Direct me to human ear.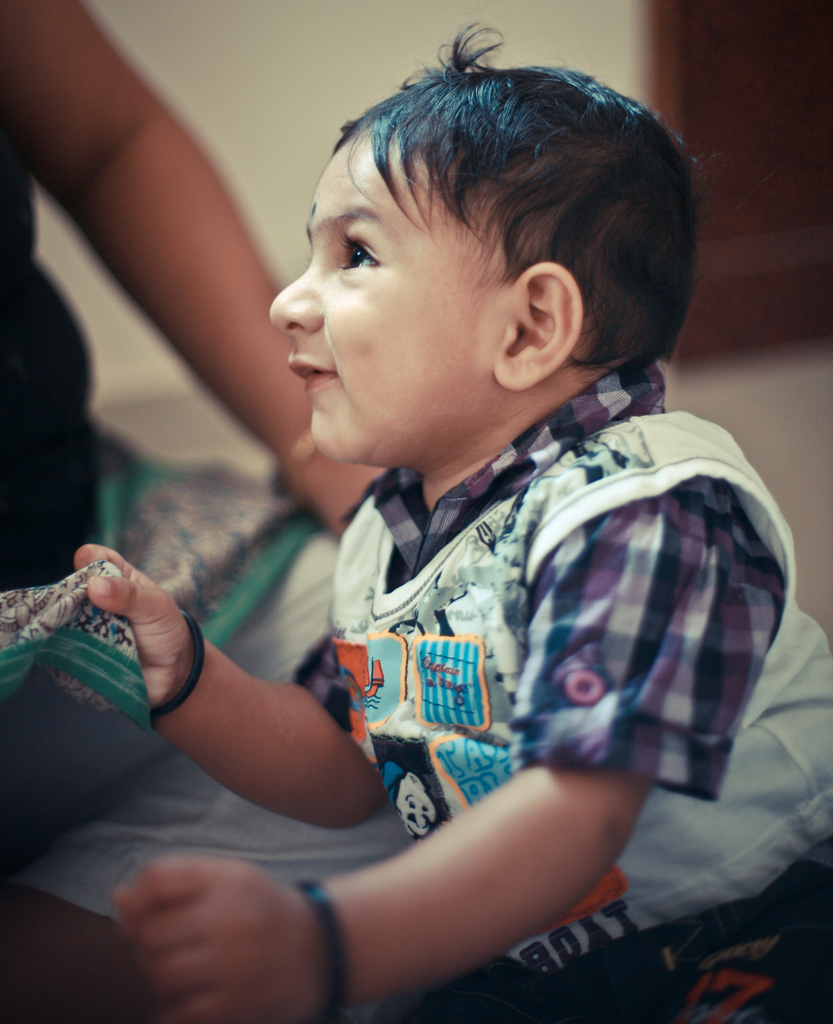
Direction: crop(493, 263, 586, 392).
